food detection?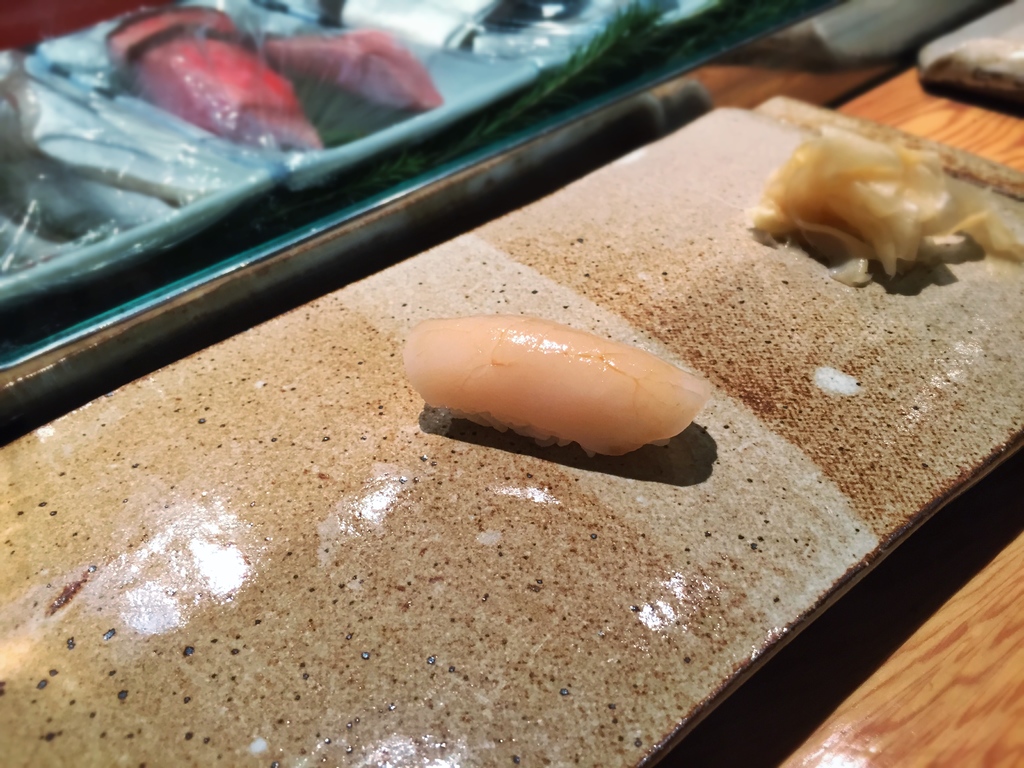
<region>264, 28, 443, 108</region>
